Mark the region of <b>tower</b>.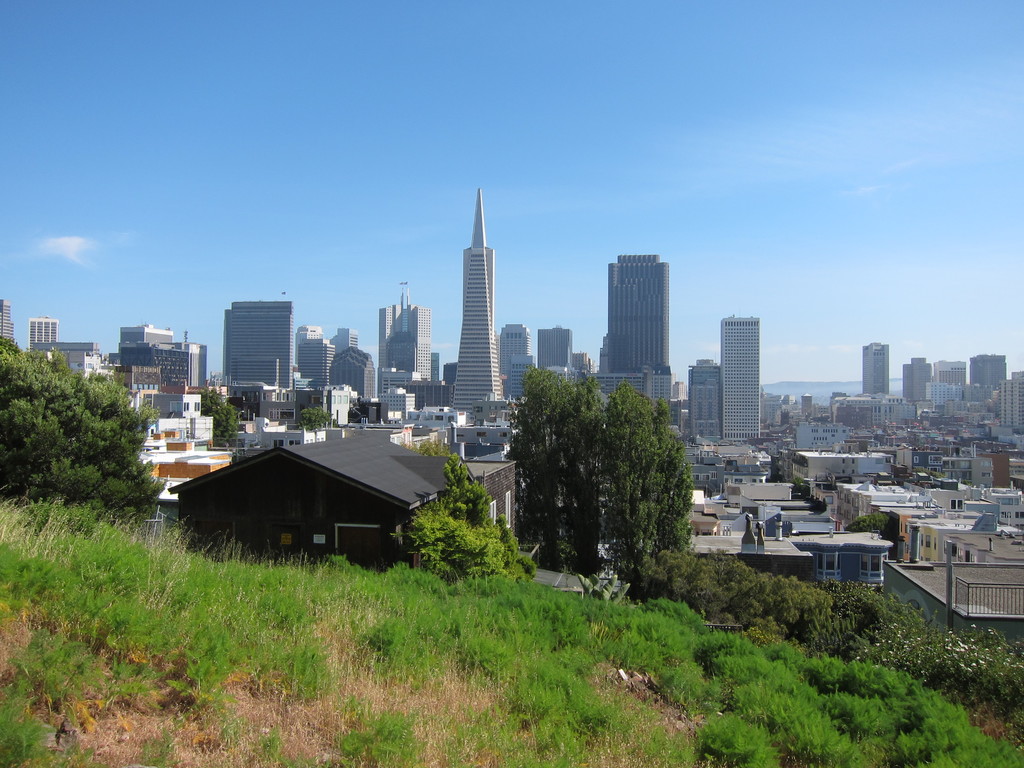
Region: box(182, 340, 206, 389).
